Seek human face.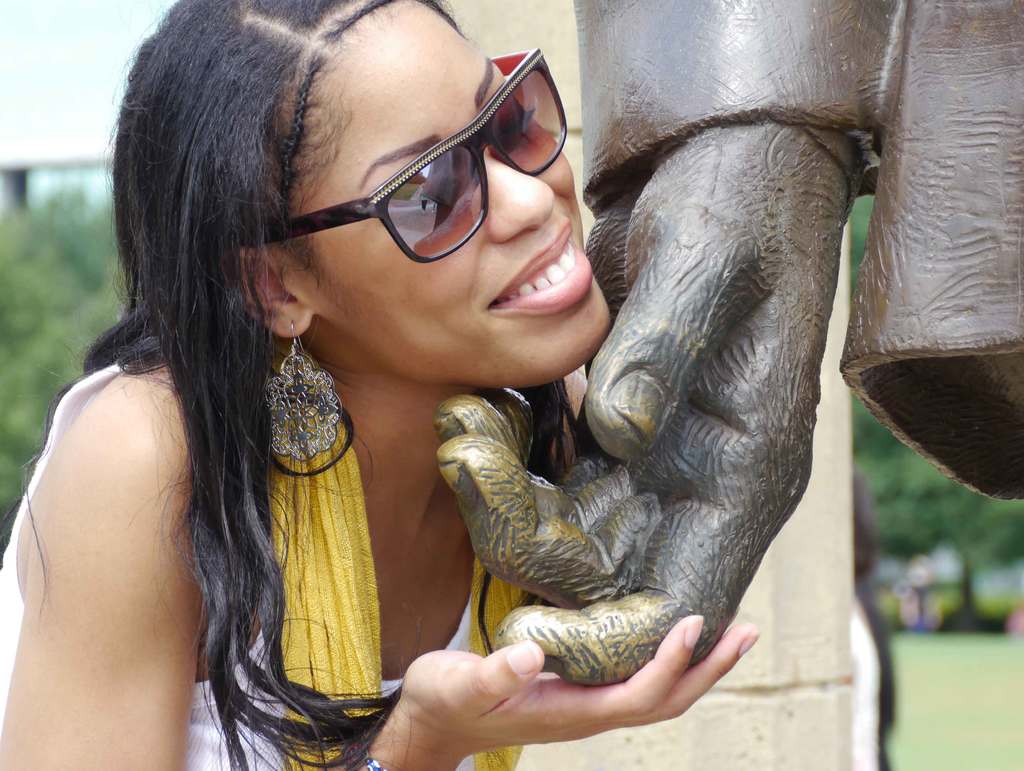
select_region(241, 4, 607, 380).
